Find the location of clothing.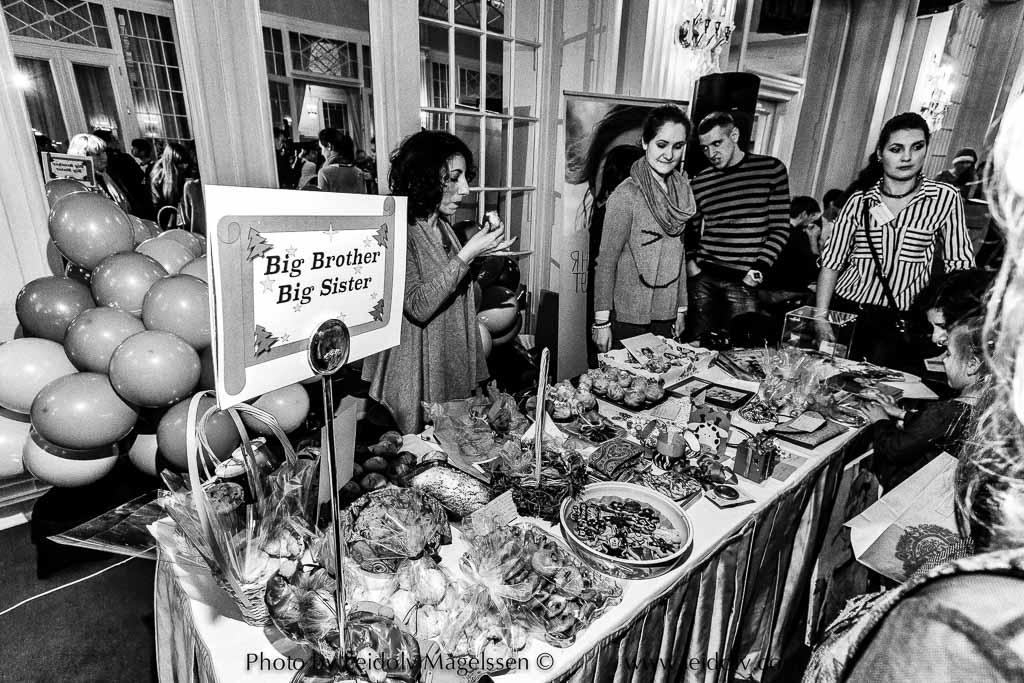
Location: box(358, 212, 493, 434).
